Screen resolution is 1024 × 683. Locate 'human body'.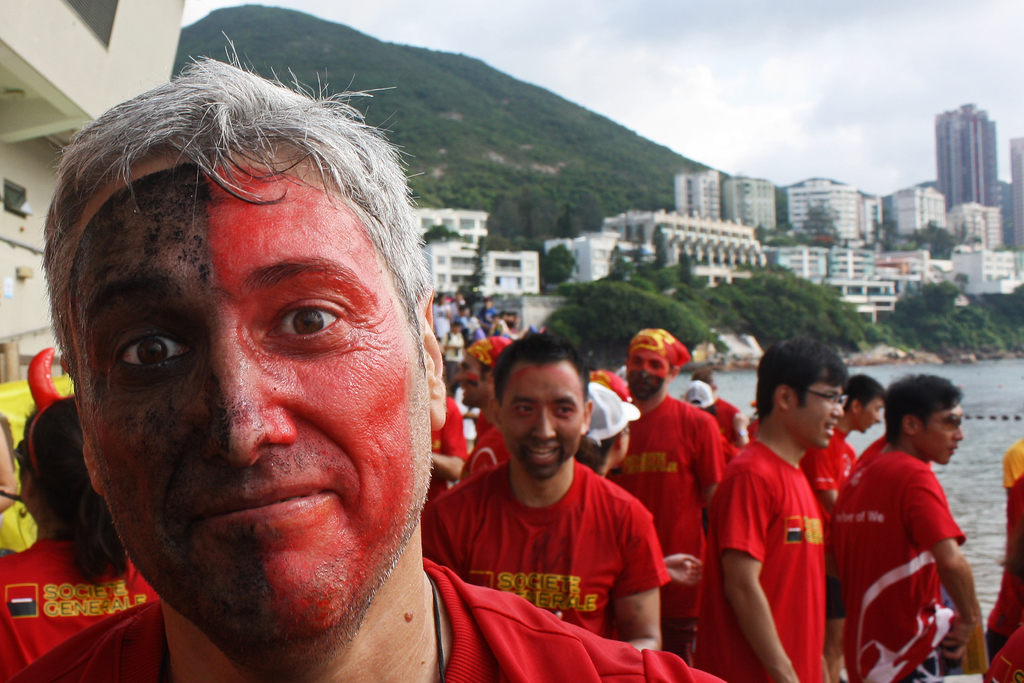
BBox(0, 491, 45, 552).
